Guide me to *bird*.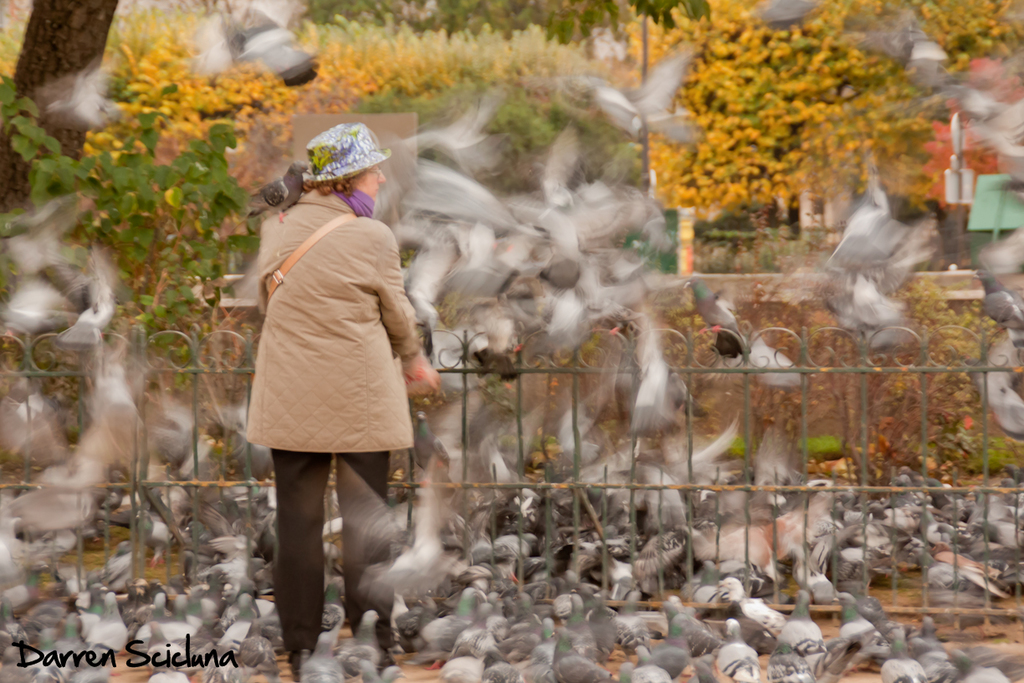
Guidance: [541, 36, 703, 145].
